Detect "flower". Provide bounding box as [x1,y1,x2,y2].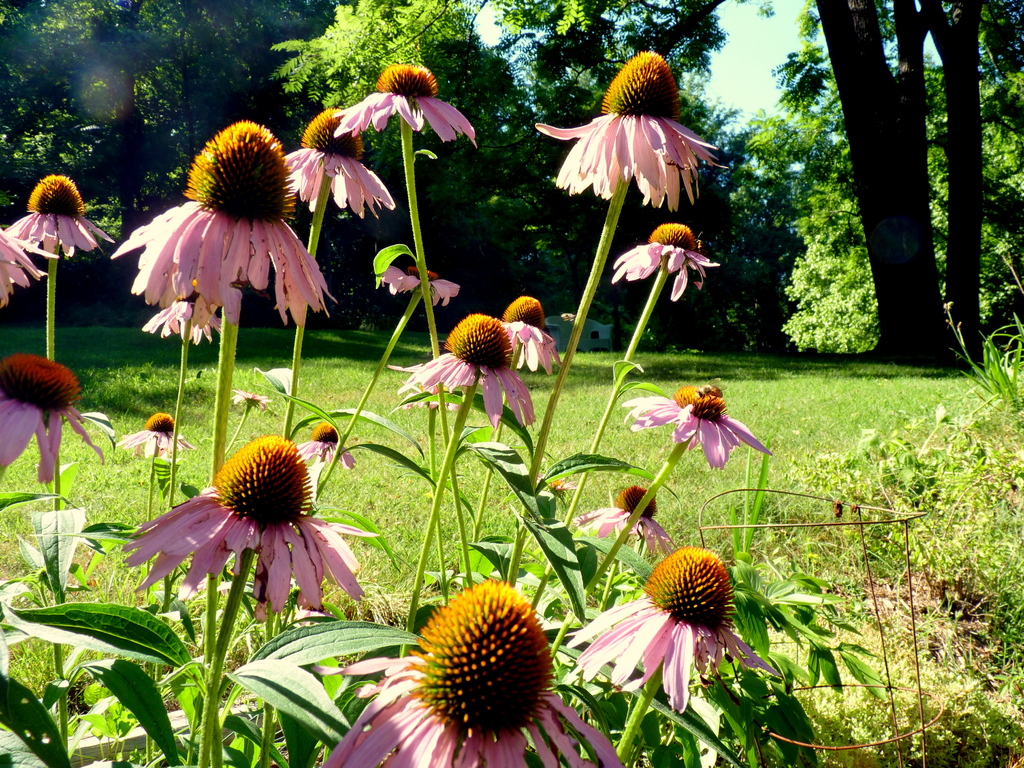
[297,422,355,474].
